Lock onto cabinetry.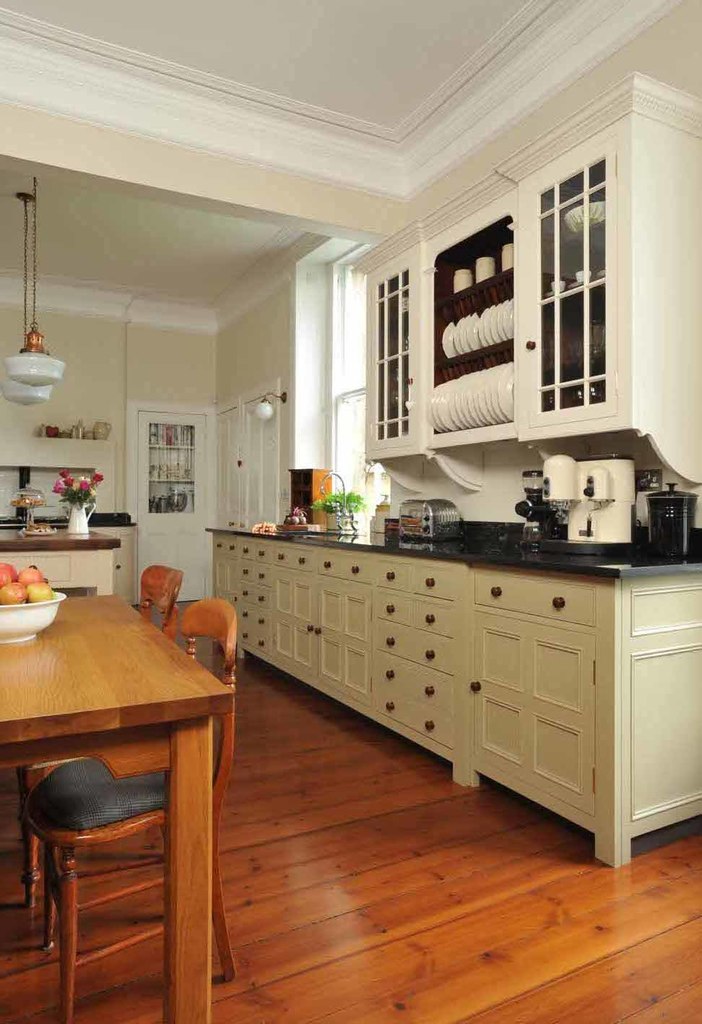
Locked: bbox=[0, 514, 155, 605].
